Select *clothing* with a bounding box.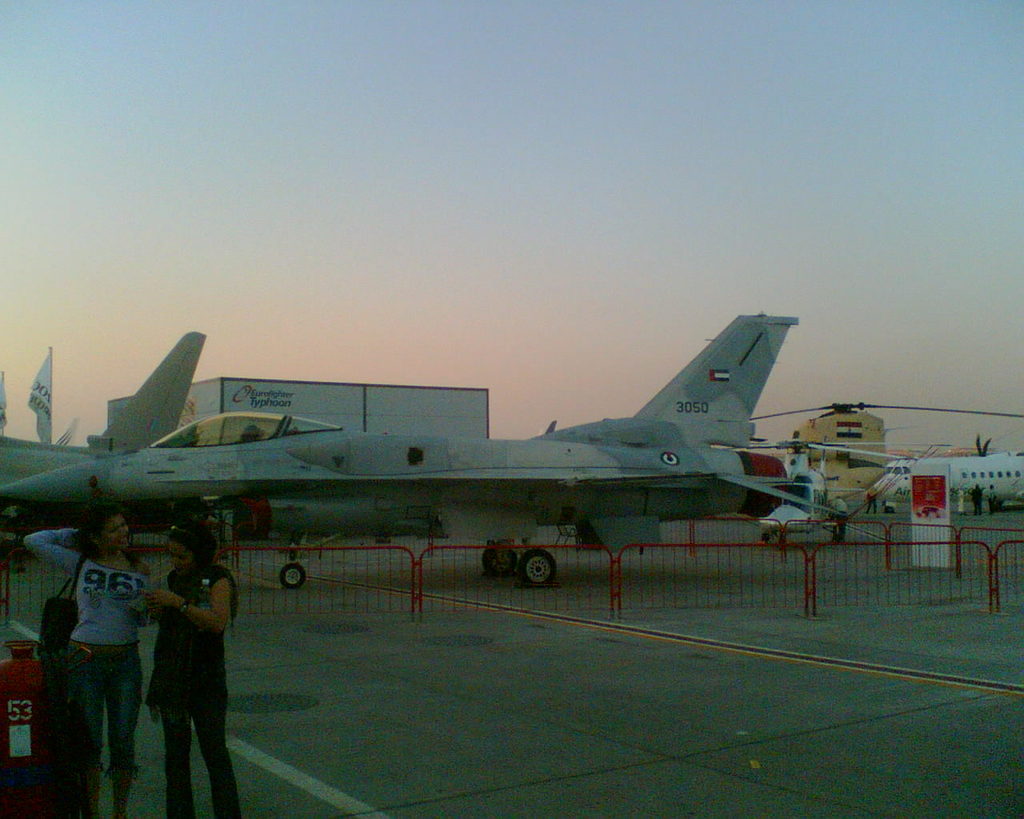
[x1=834, y1=499, x2=848, y2=538].
